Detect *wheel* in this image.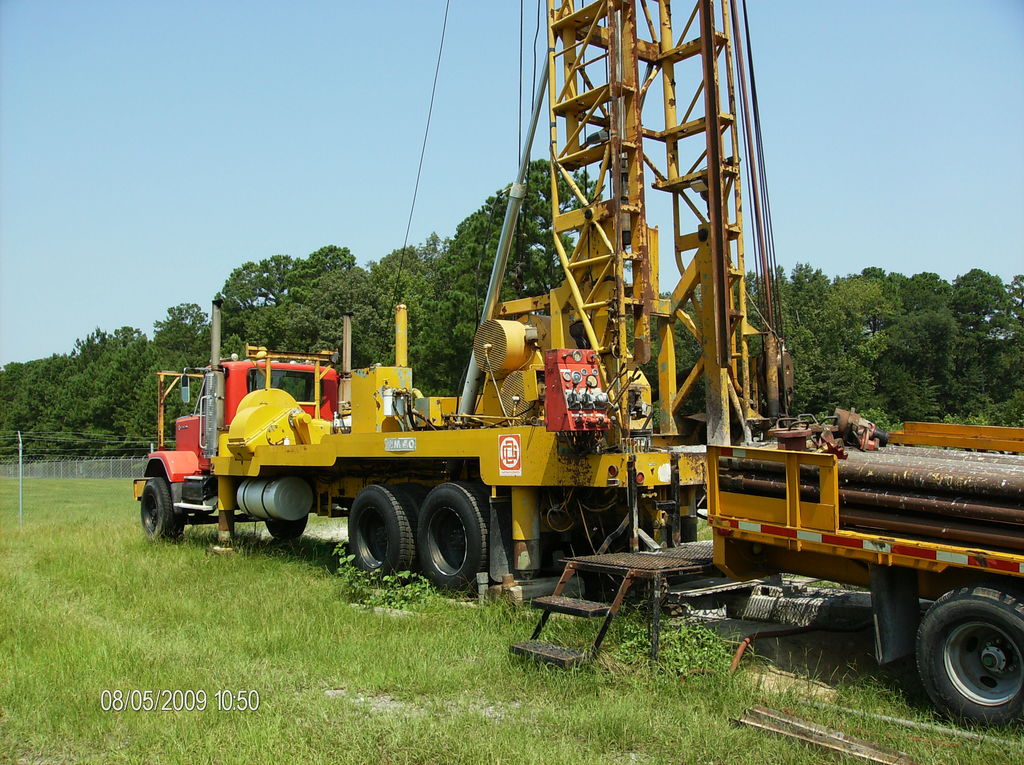
Detection: [911,593,1023,725].
